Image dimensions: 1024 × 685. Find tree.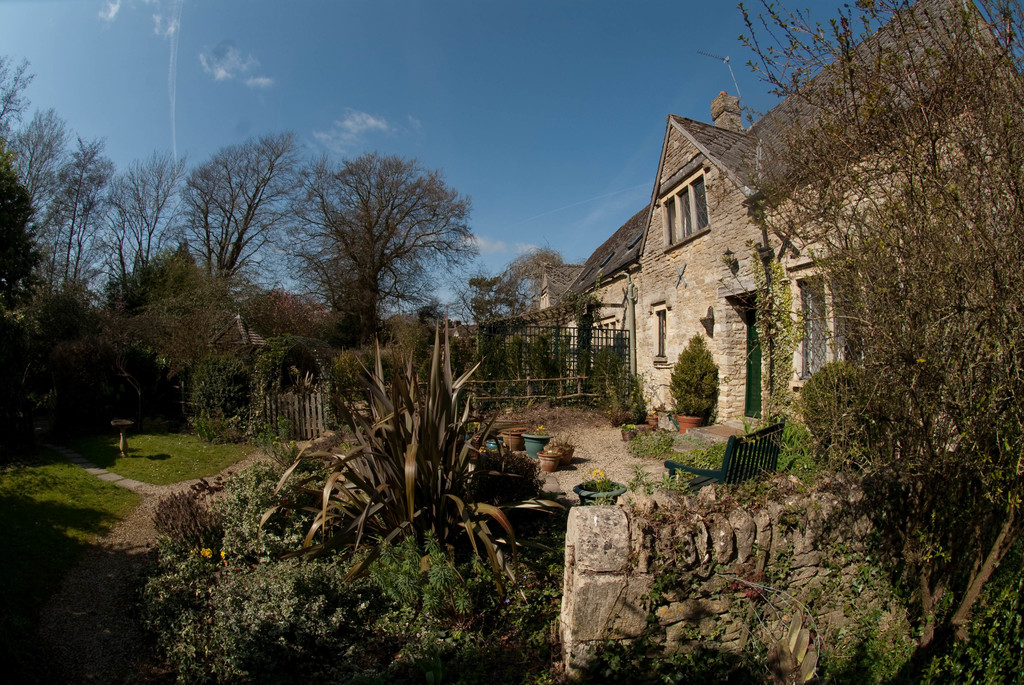
BBox(52, 122, 123, 301).
